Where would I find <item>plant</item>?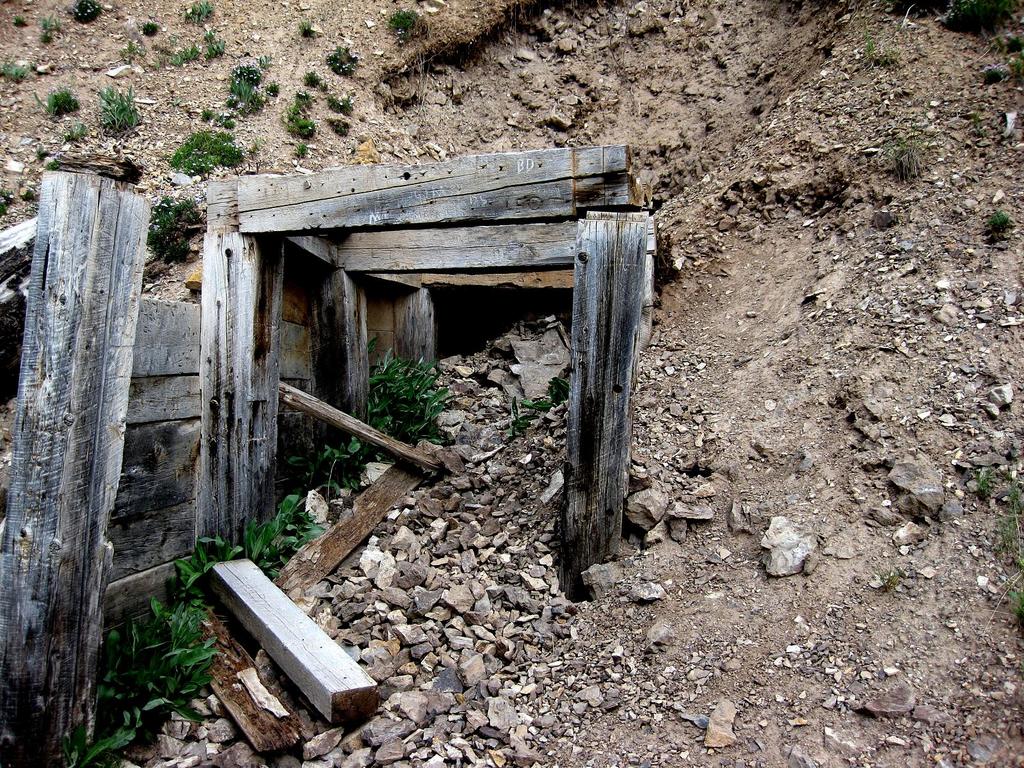
At (328, 40, 361, 77).
